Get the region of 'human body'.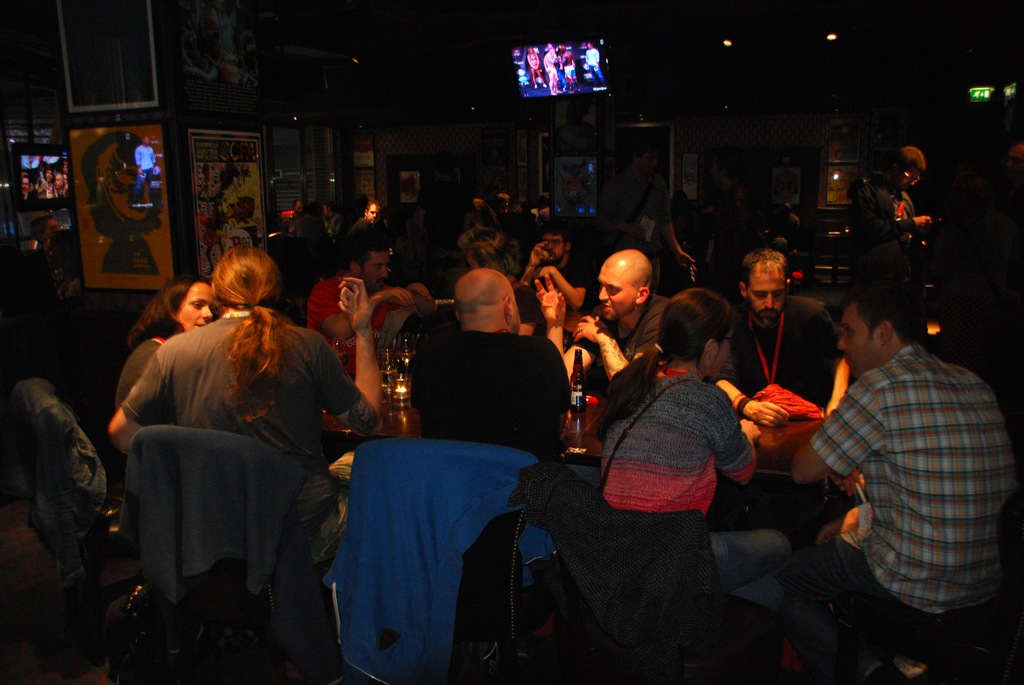
{"x1": 306, "y1": 268, "x2": 427, "y2": 367}.
